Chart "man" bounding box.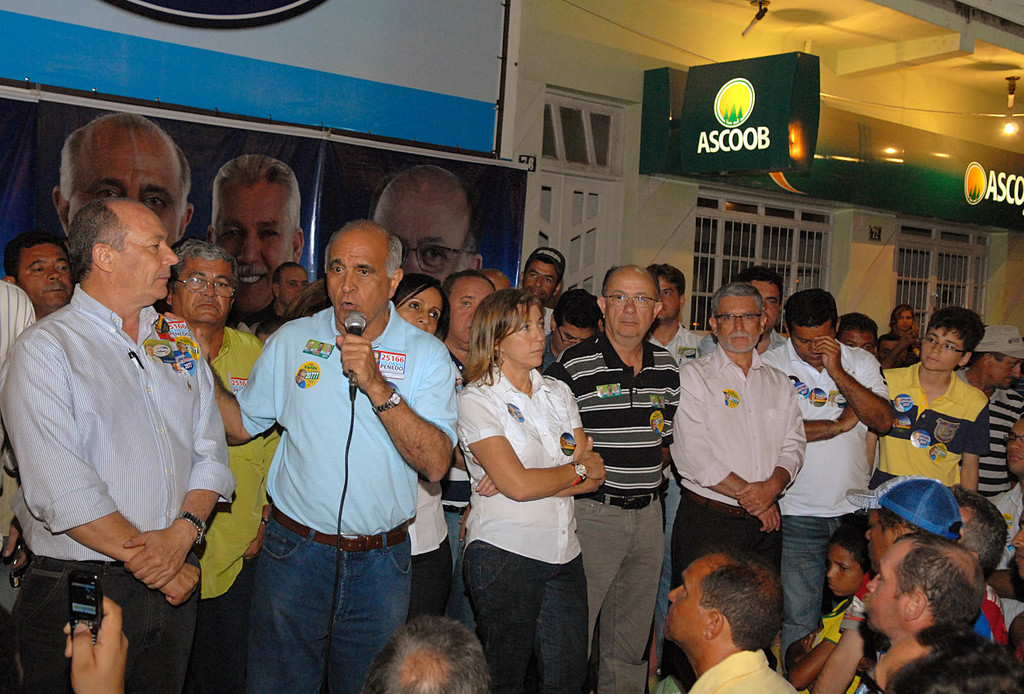
Charted: bbox=(666, 282, 812, 617).
